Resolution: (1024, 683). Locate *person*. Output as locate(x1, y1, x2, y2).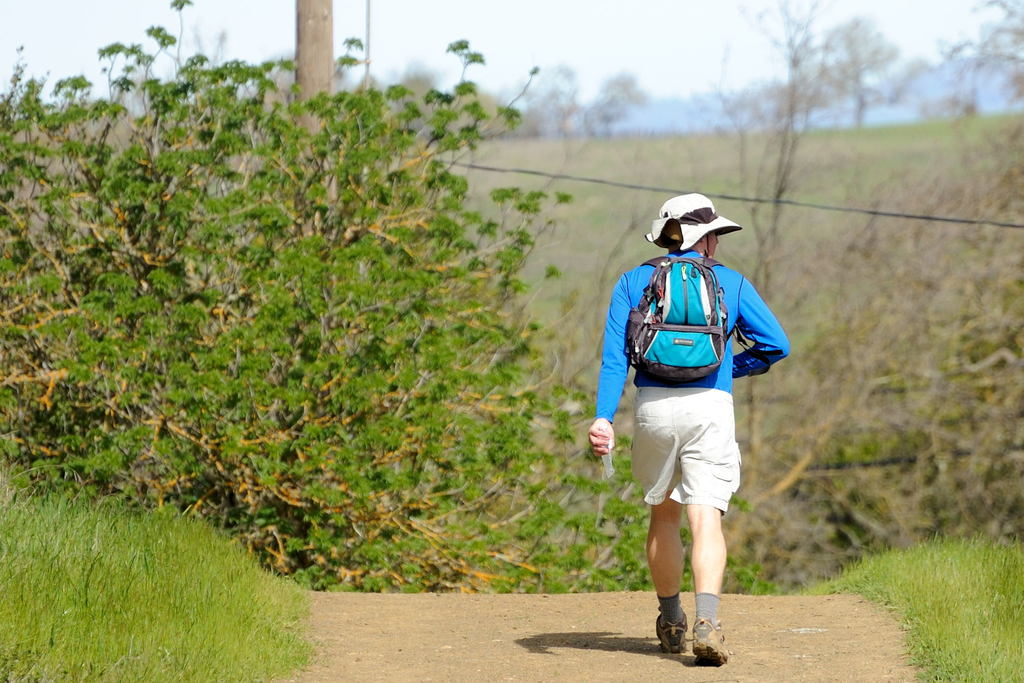
locate(589, 191, 790, 662).
